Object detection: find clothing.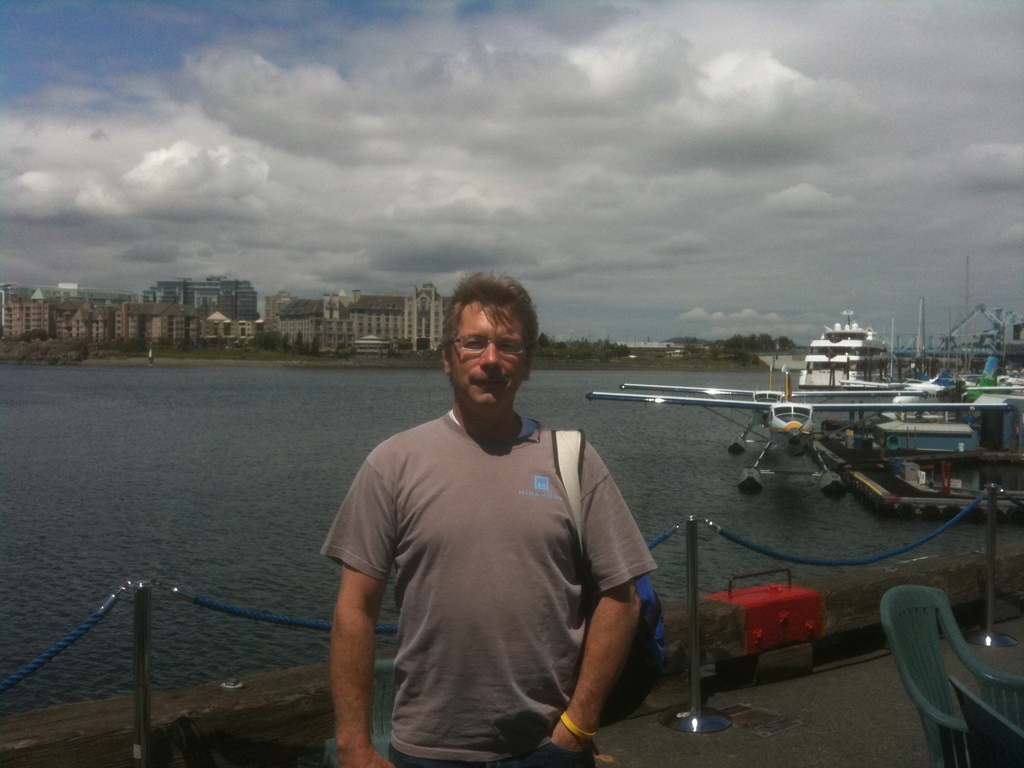
[323, 373, 680, 753].
